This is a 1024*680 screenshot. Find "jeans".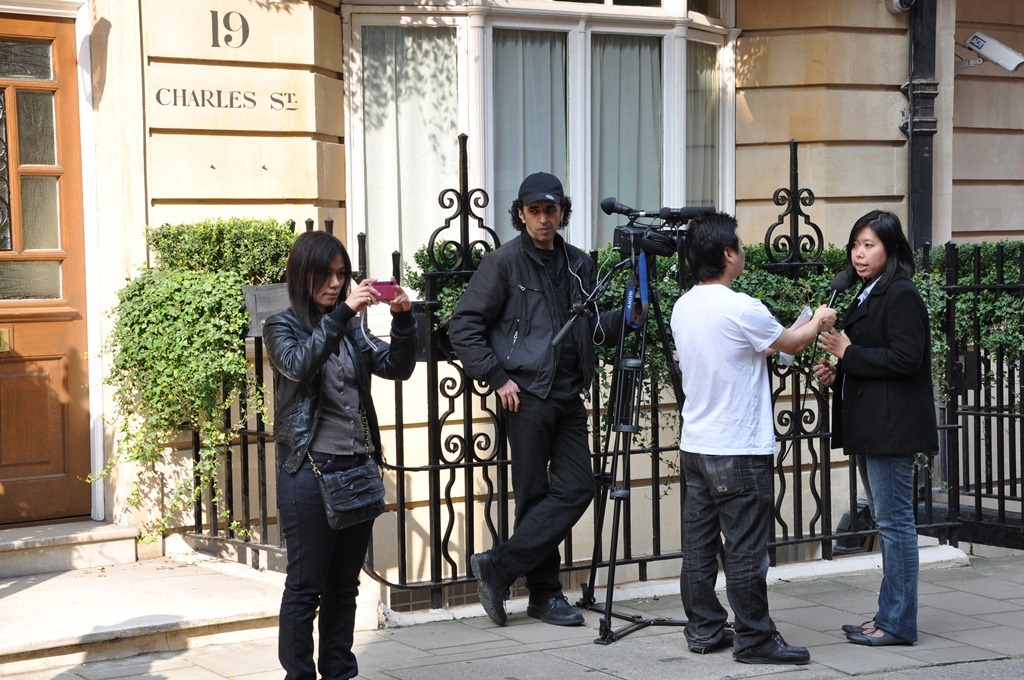
Bounding box: box(859, 443, 930, 646).
